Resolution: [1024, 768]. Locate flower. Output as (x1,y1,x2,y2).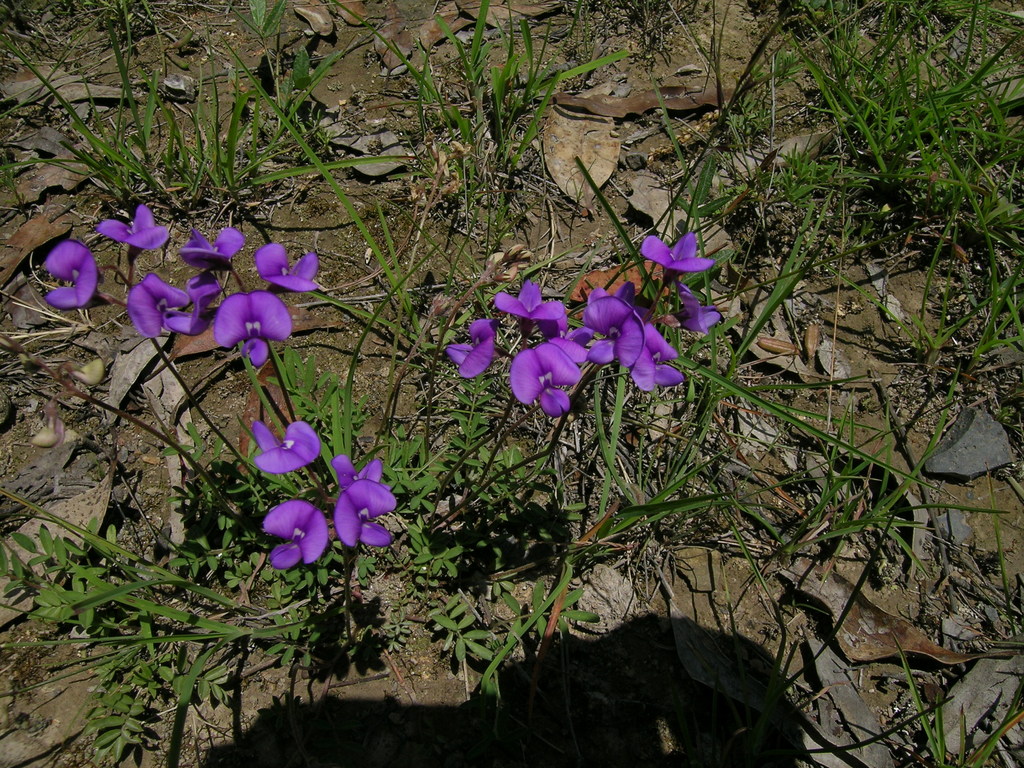
(335,477,392,545).
